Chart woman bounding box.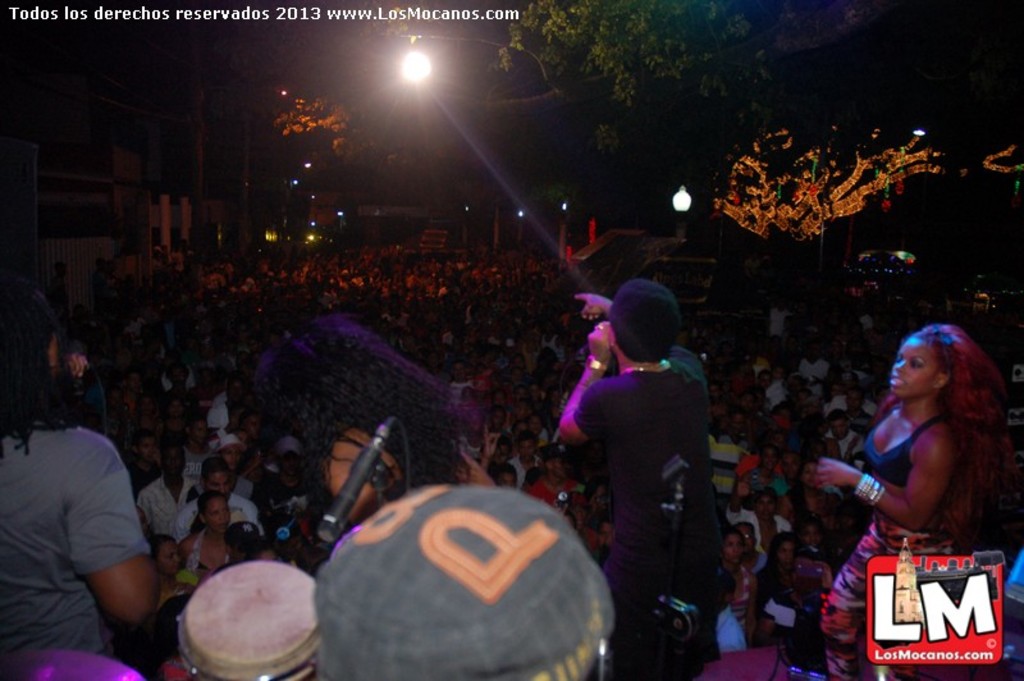
Charted: {"left": 705, "top": 524, "right": 756, "bottom": 602}.
